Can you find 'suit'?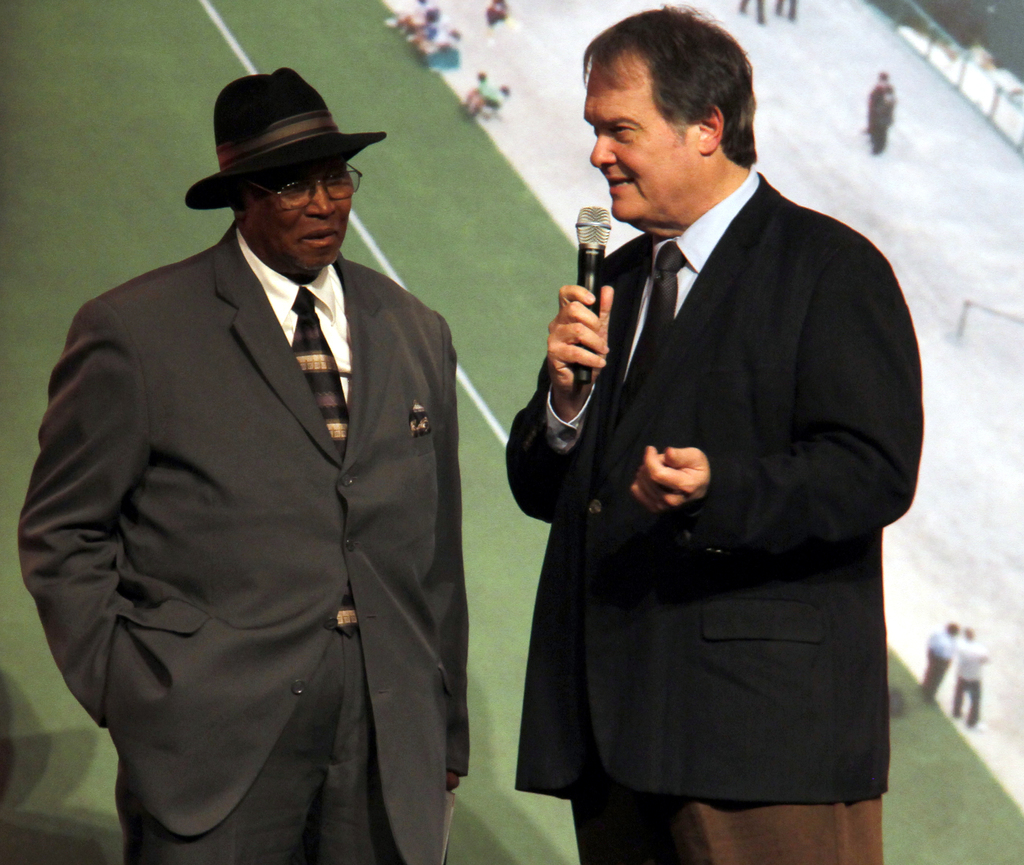
Yes, bounding box: bbox(520, 176, 924, 864).
